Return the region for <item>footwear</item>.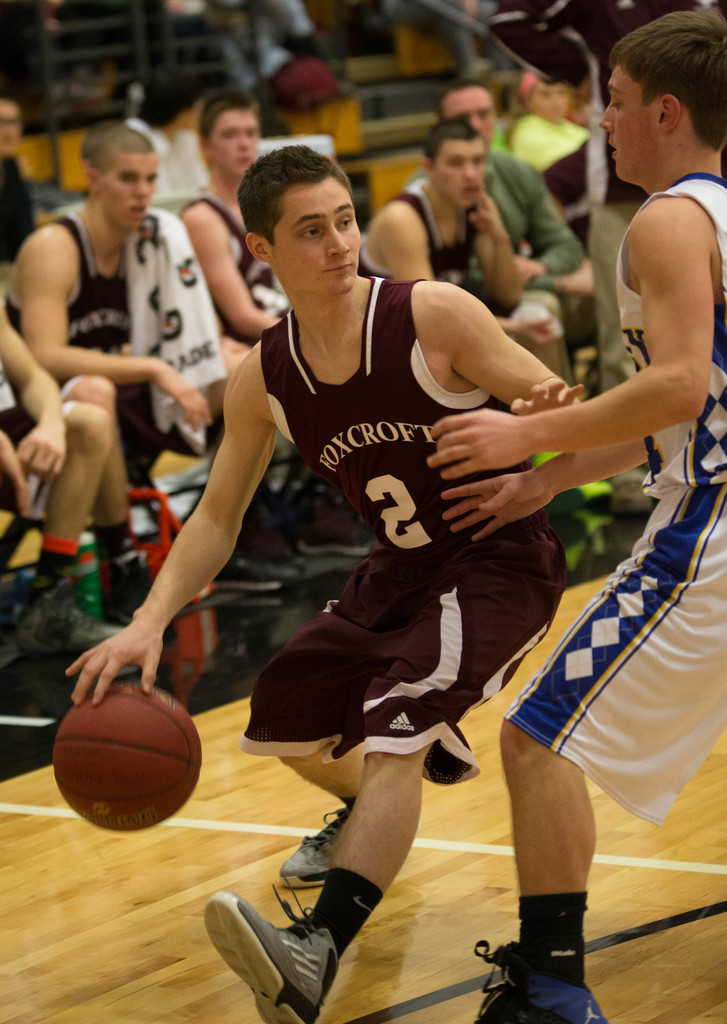
Rect(300, 515, 387, 554).
